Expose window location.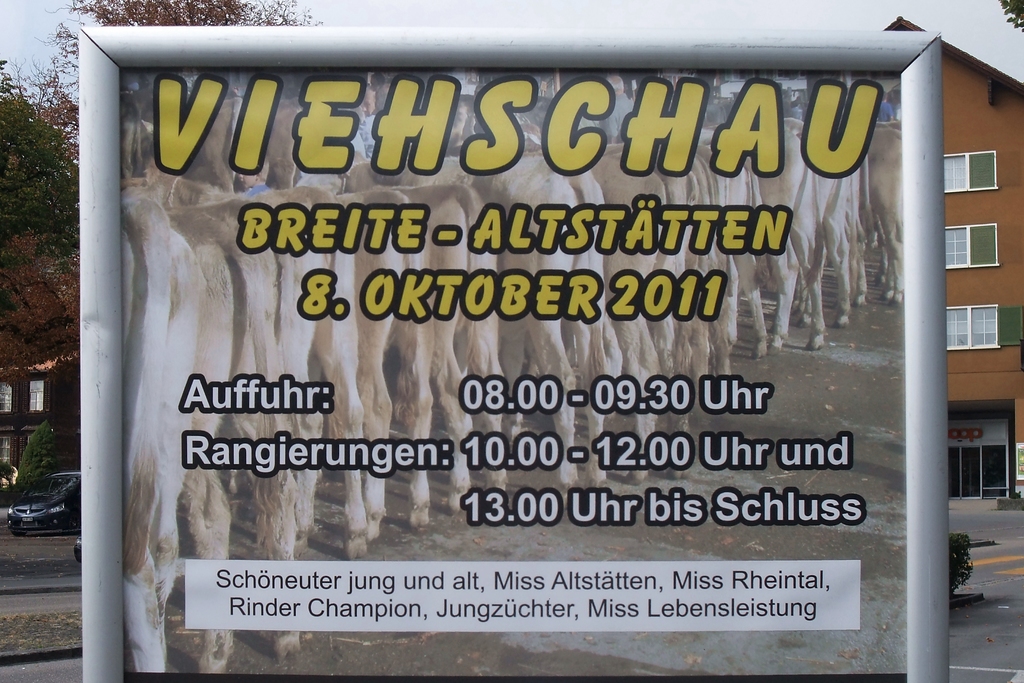
Exposed at <box>943,228,967,268</box>.
